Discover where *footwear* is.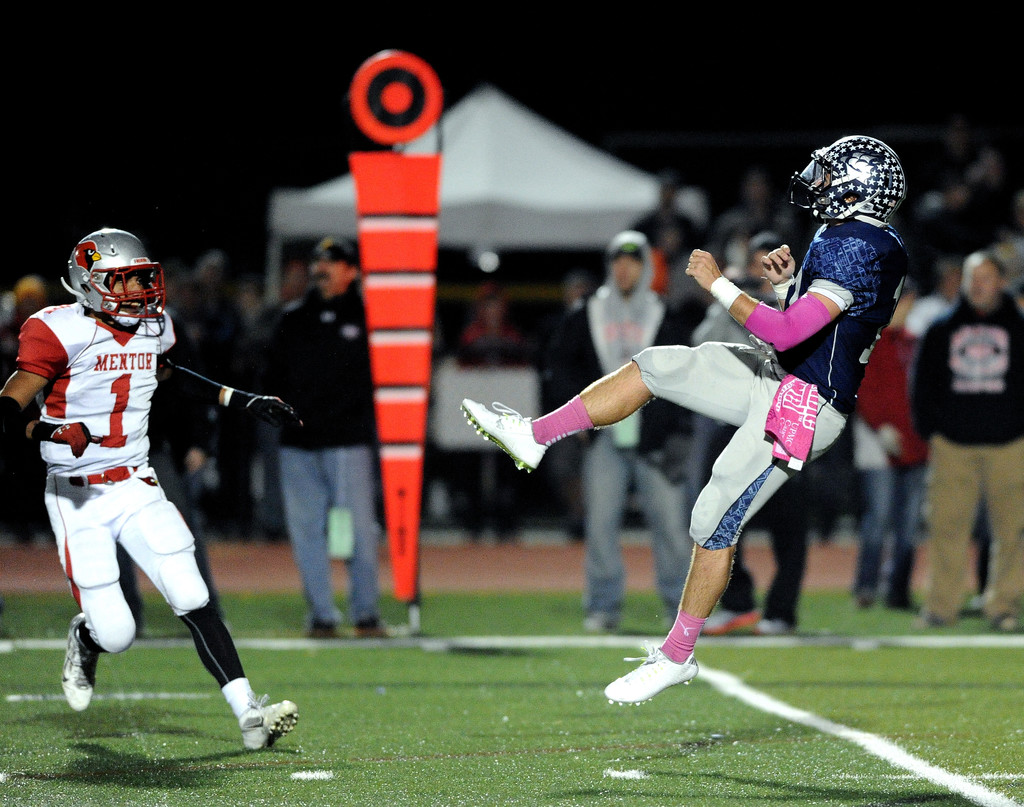
Discovered at [754, 614, 792, 634].
